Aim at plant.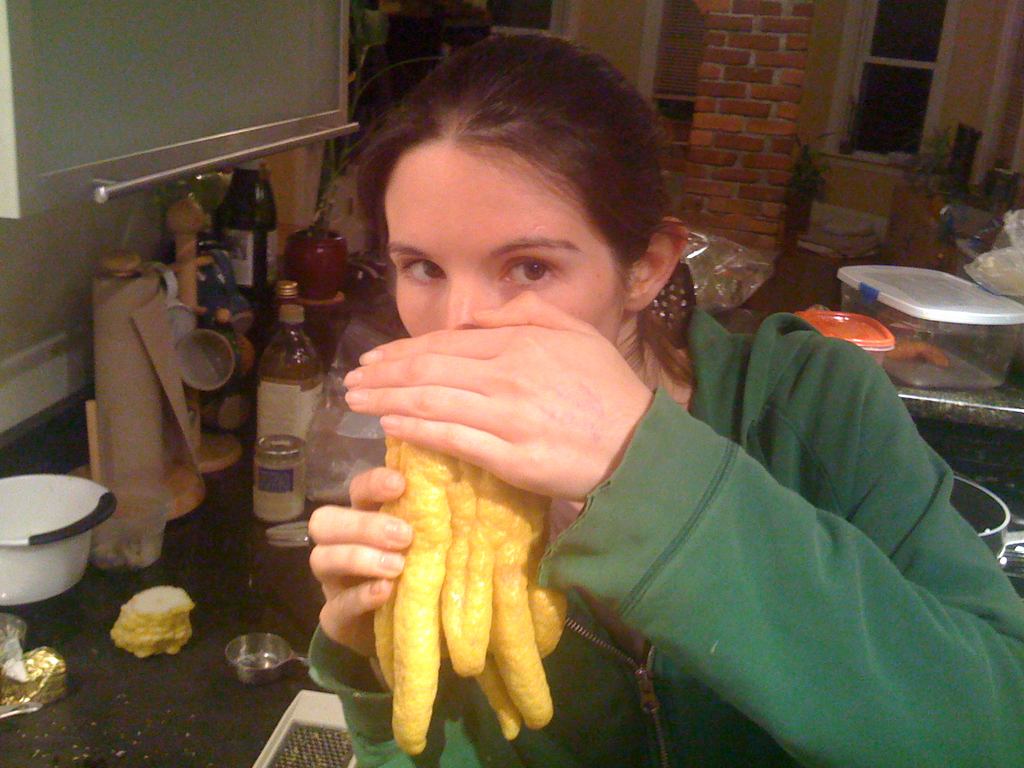
Aimed at 788 133 831 196.
